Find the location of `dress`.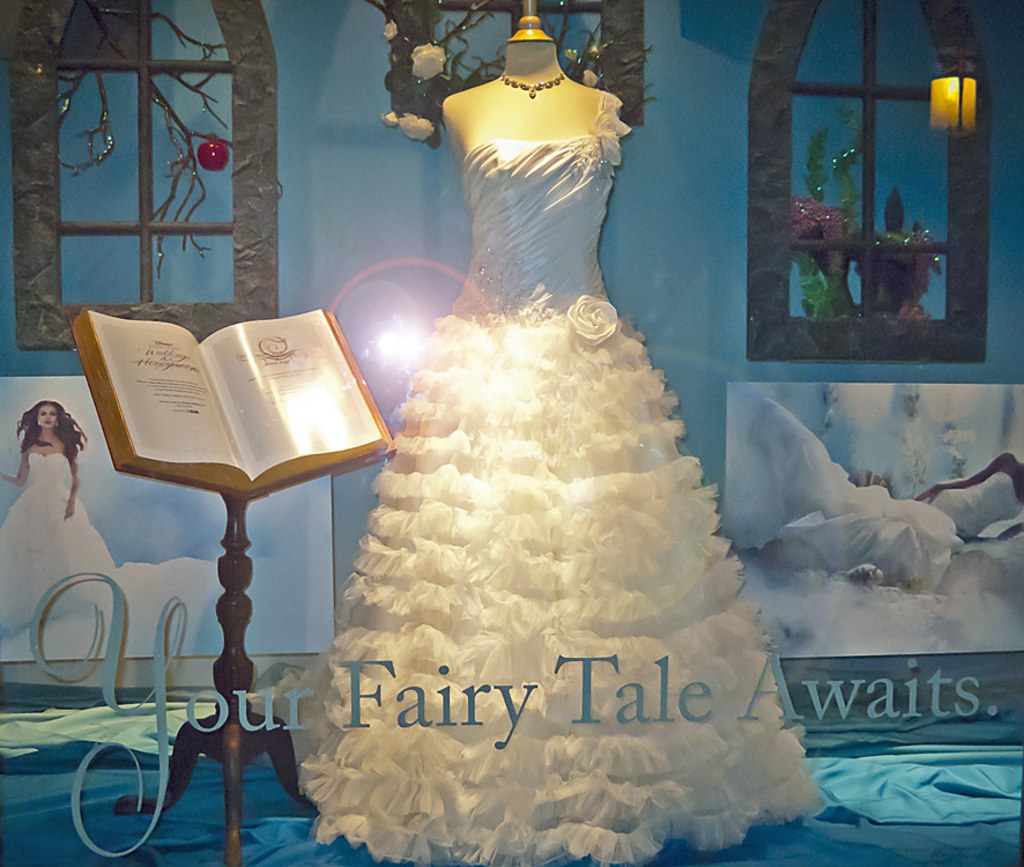
Location: box=[0, 453, 228, 645].
